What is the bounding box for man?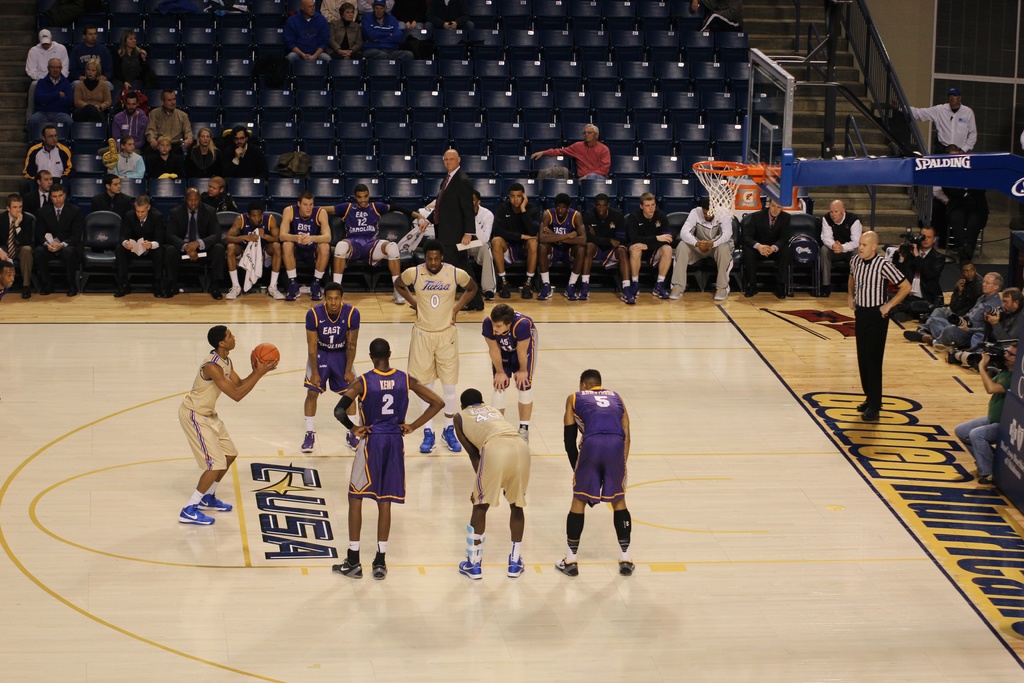
{"x1": 388, "y1": 241, "x2": 480, "y2": 457}.
